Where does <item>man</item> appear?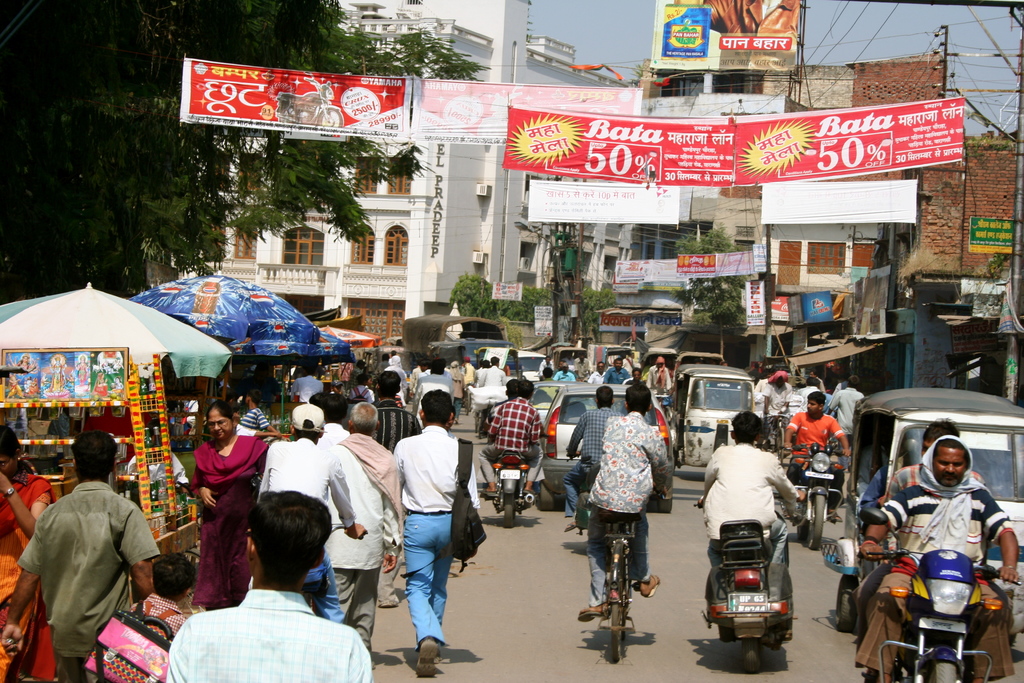
Appears at [x1=483, y1=379, x2=546, y2=493].
